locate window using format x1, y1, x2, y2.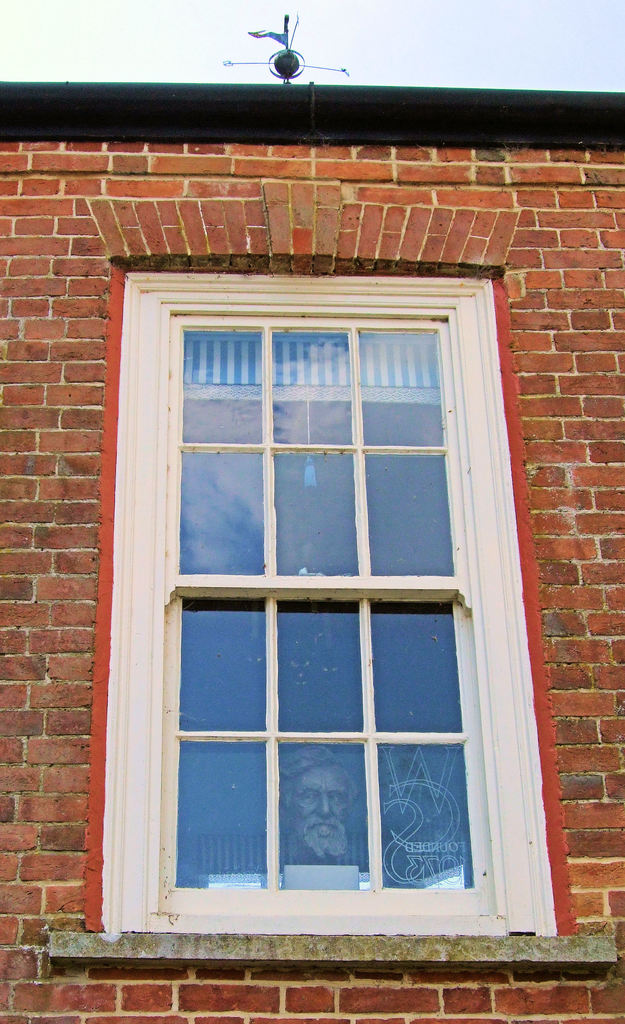
97, 273, 563, 936.
